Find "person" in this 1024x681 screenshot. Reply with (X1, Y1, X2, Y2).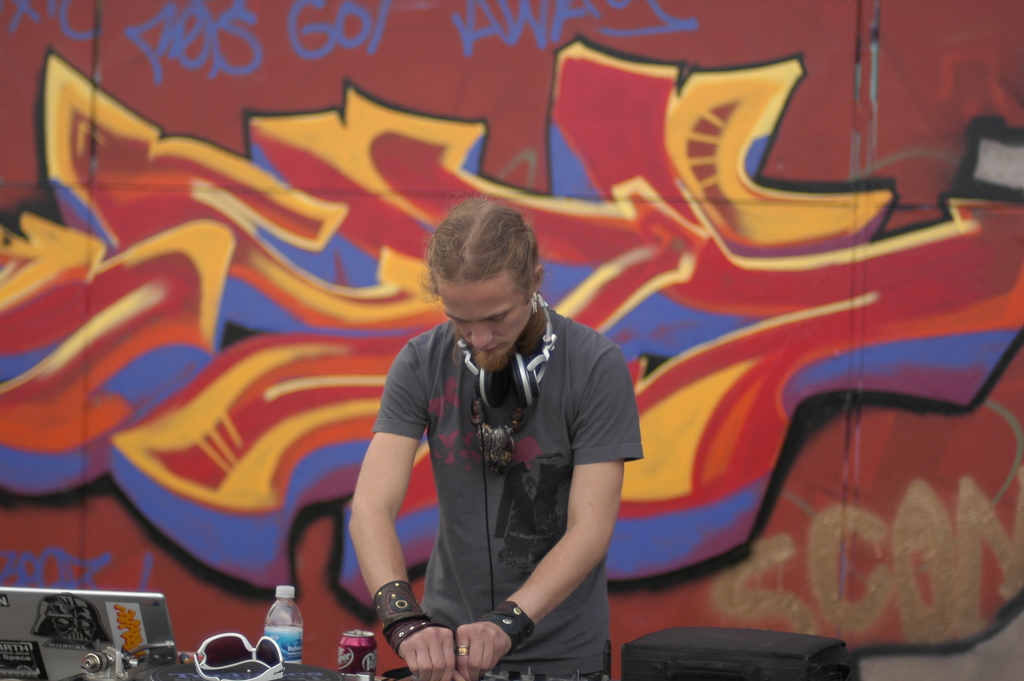
(344, 186, 630, 680).
